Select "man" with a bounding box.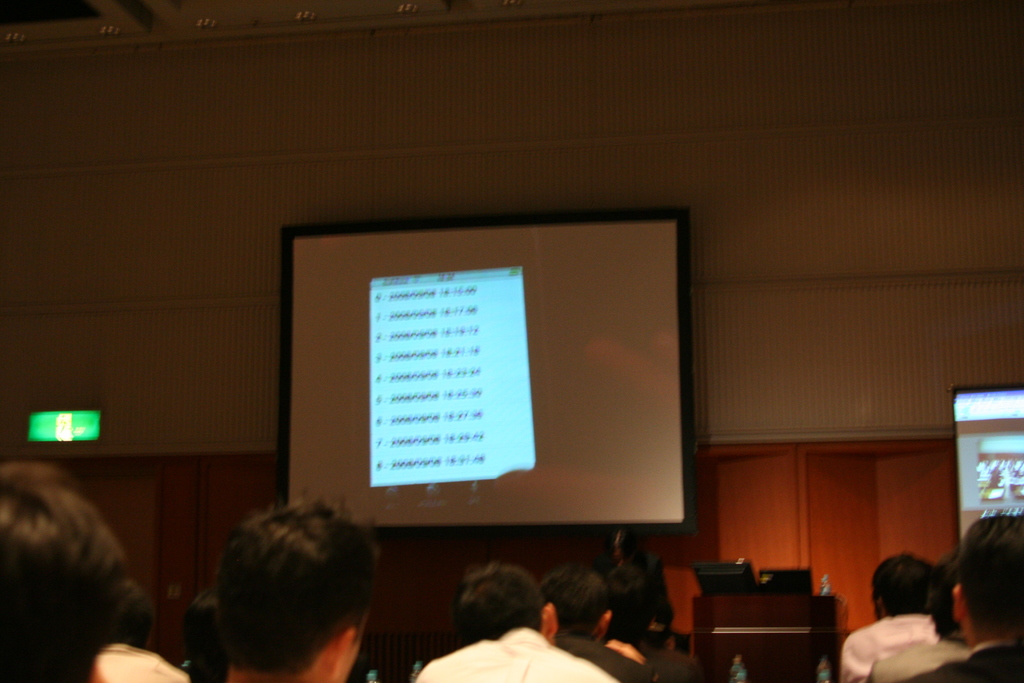
box=[604, 527, 676, 650].
